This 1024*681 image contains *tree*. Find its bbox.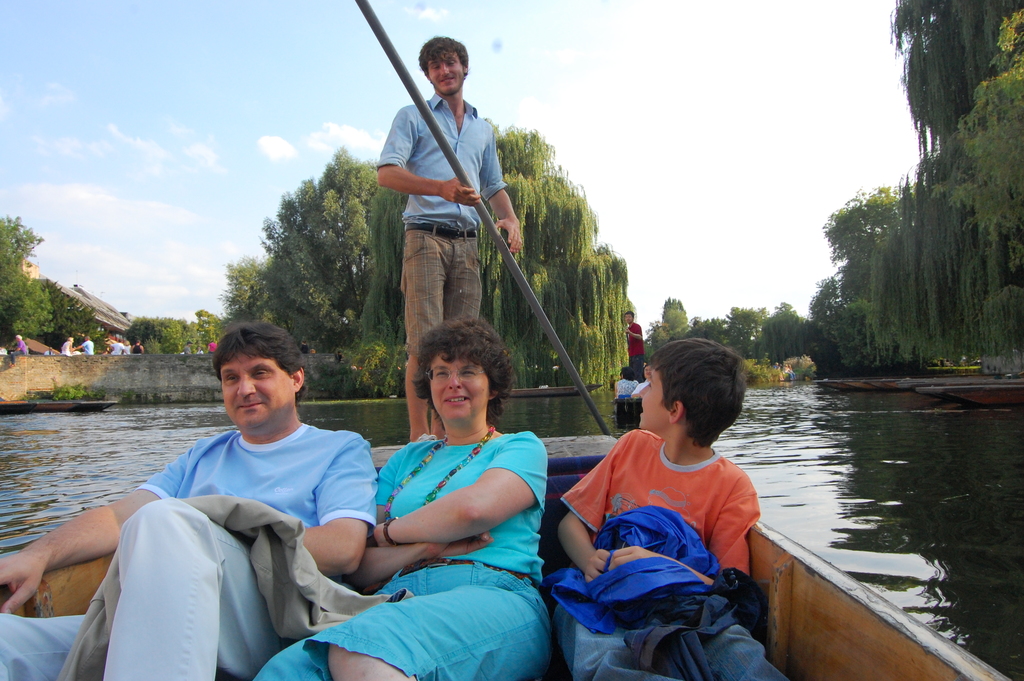
select_region(215, 247, 273, 329).
